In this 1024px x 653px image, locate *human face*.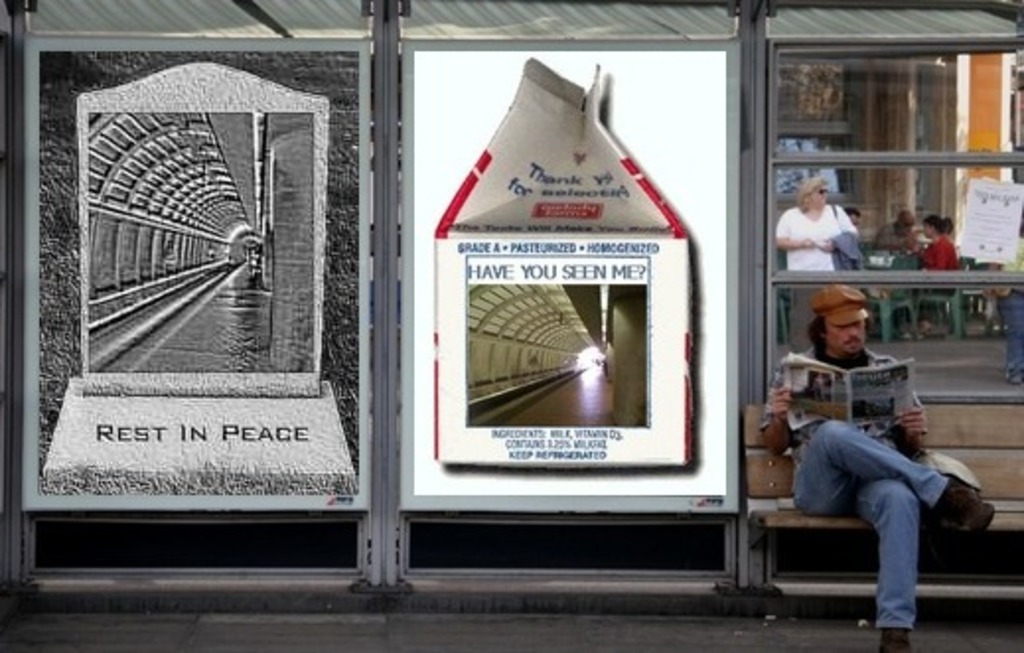
Bounding box: x1=825, y1=318, x2=866, y2=351.
